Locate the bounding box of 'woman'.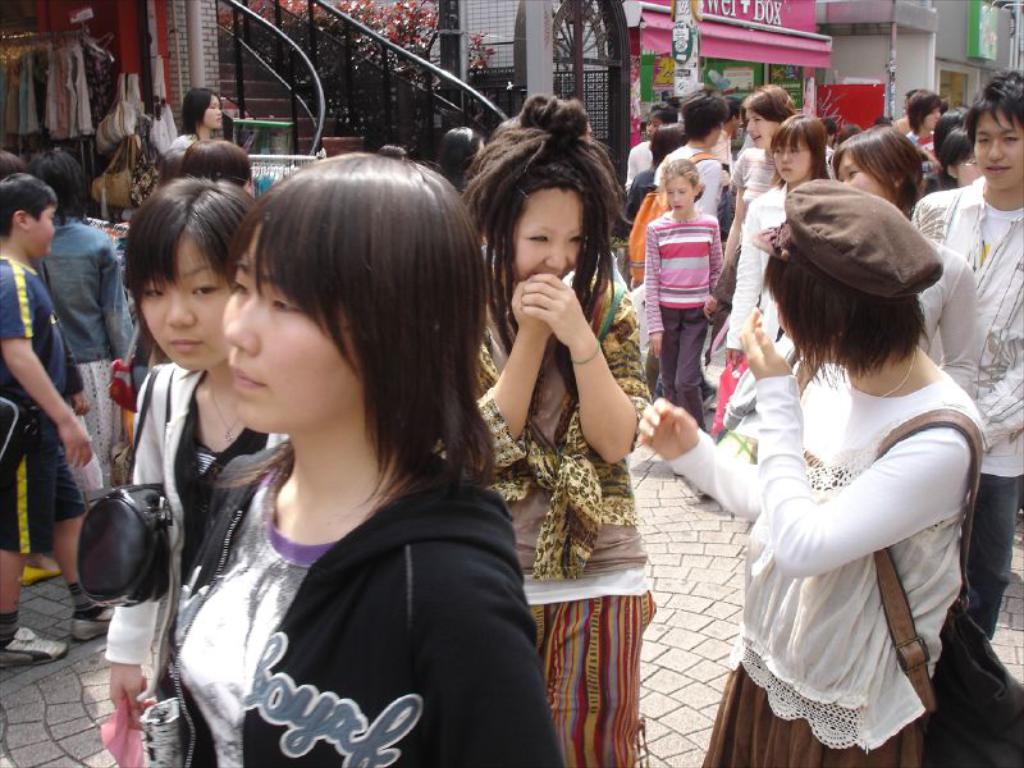
Bounding box: select_region(826, 118, 984, 399).
